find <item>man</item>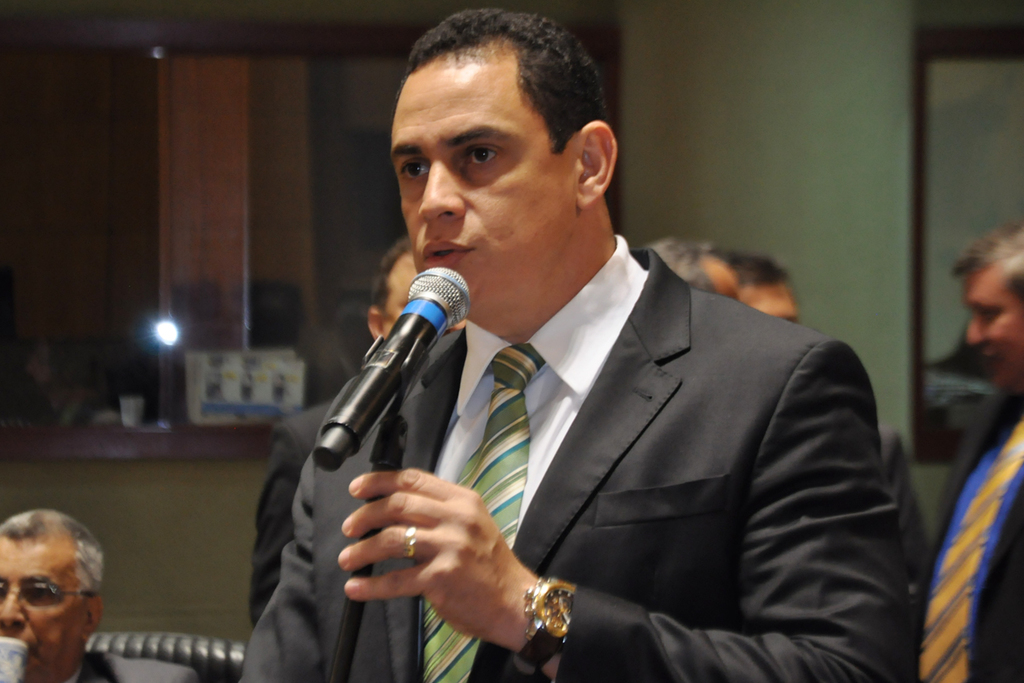
Rect(635, 235, 742, 300)
